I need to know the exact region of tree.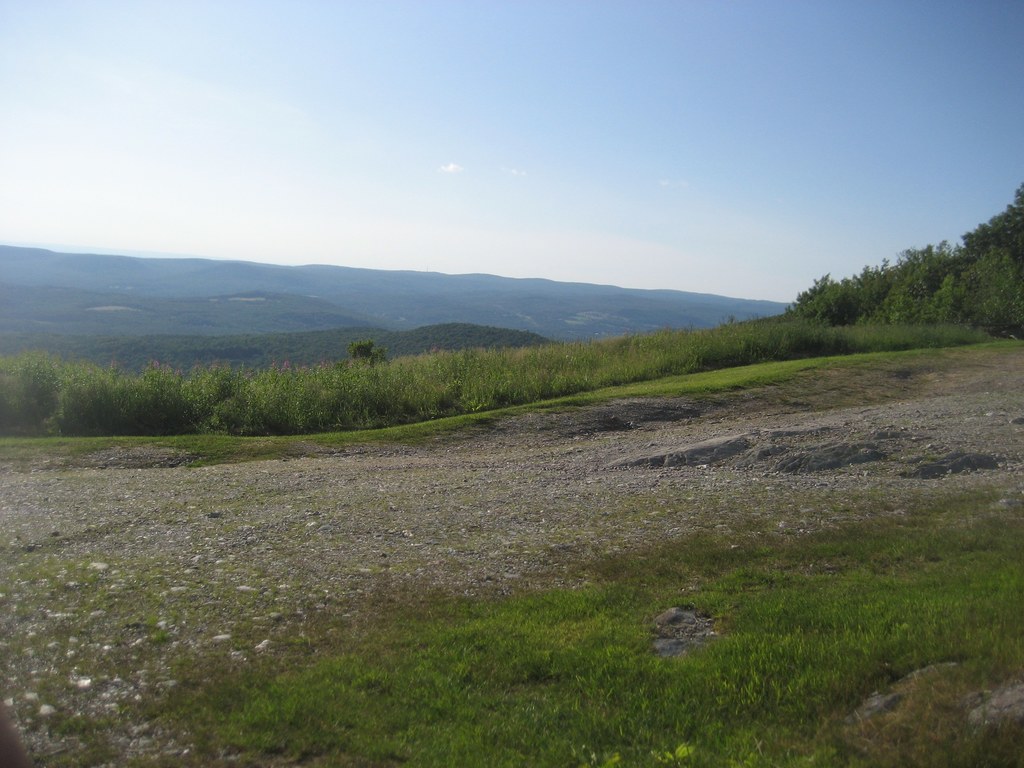
Region: 341, 336, 387, 369.
